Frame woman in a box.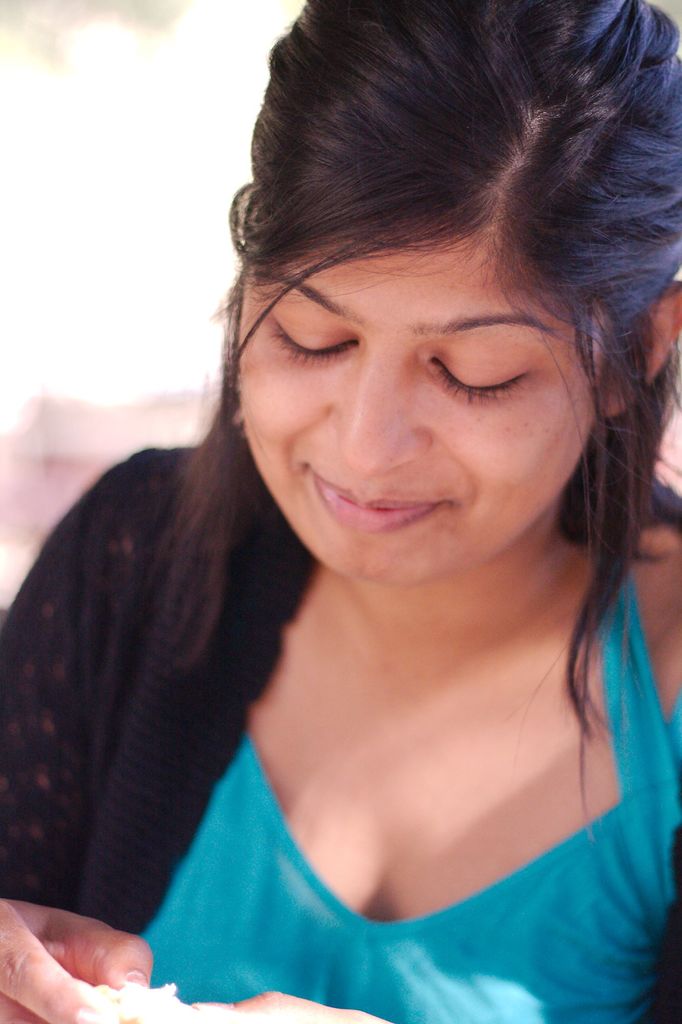
bbox=[0, 0, 681, 1023].
